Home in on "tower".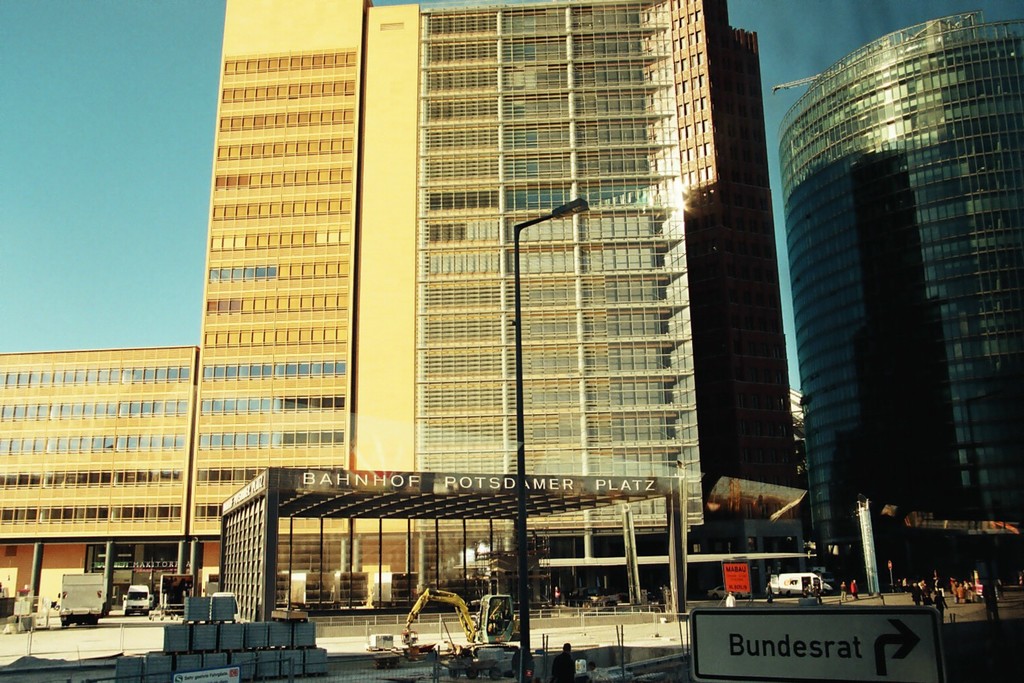
Homed in at (left=183, top=0, right=799, bottom=618).
